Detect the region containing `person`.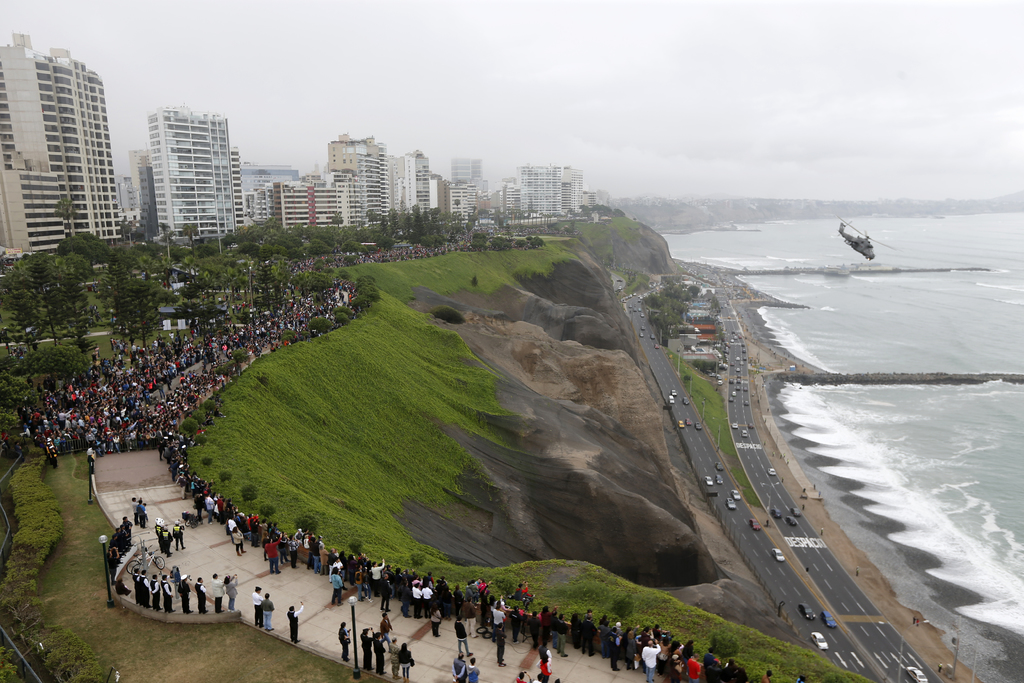
129/497/140/527.
